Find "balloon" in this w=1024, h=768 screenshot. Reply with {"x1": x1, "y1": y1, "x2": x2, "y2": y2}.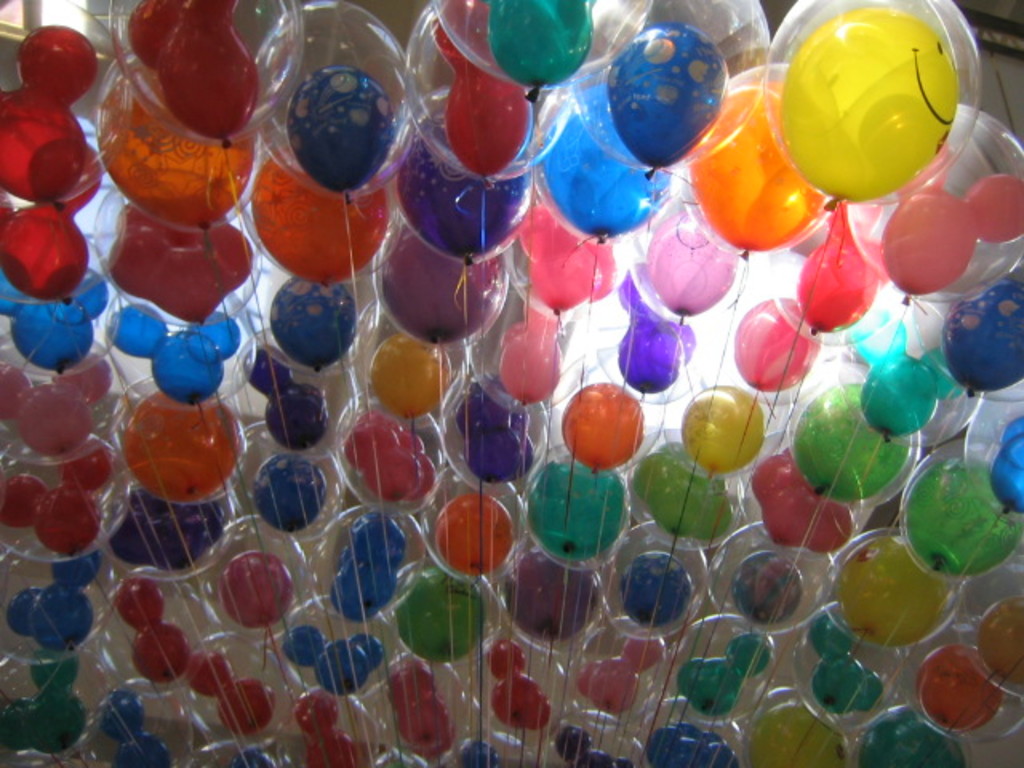
{"x1": 586, "y1": 248, "x2": 704, "y2": 408}.
